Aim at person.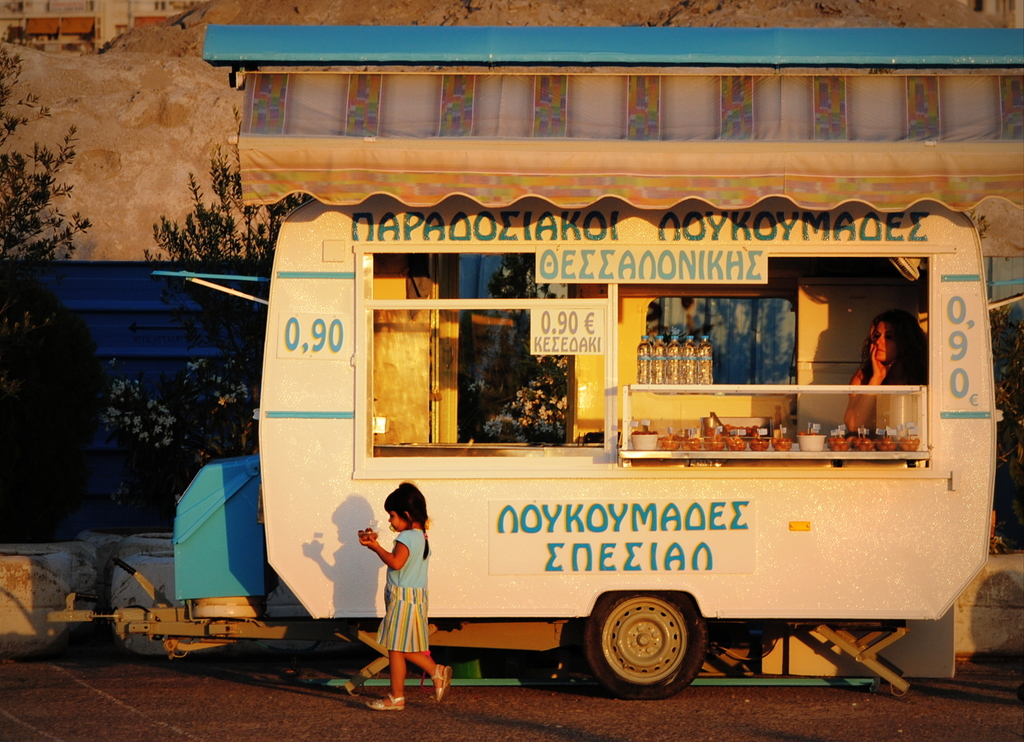
Aimed at BBox(845, 307, 931, 435).
